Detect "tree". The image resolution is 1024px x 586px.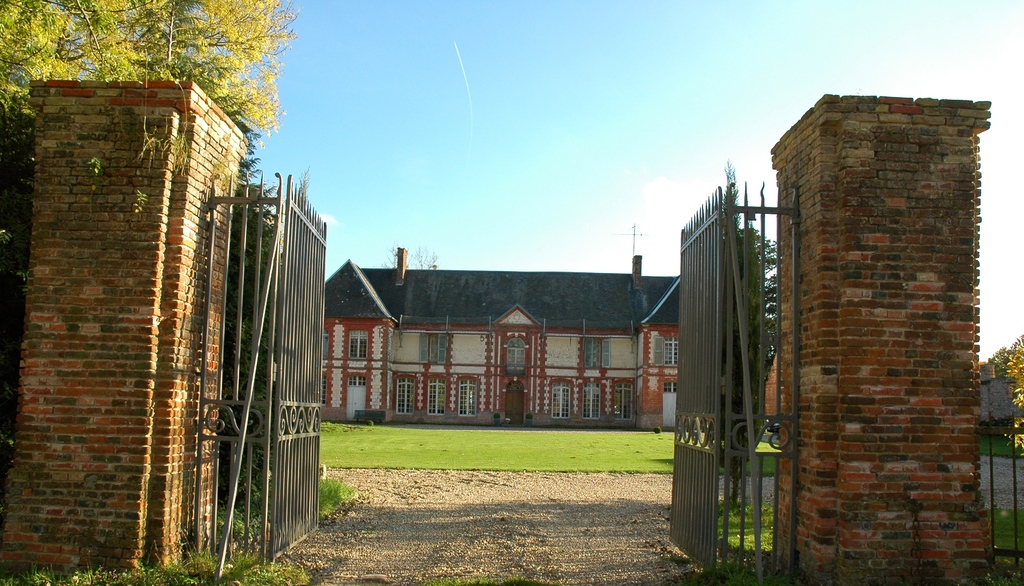
pyautogui.locateOnScreen(0, 0, 304, 502).
